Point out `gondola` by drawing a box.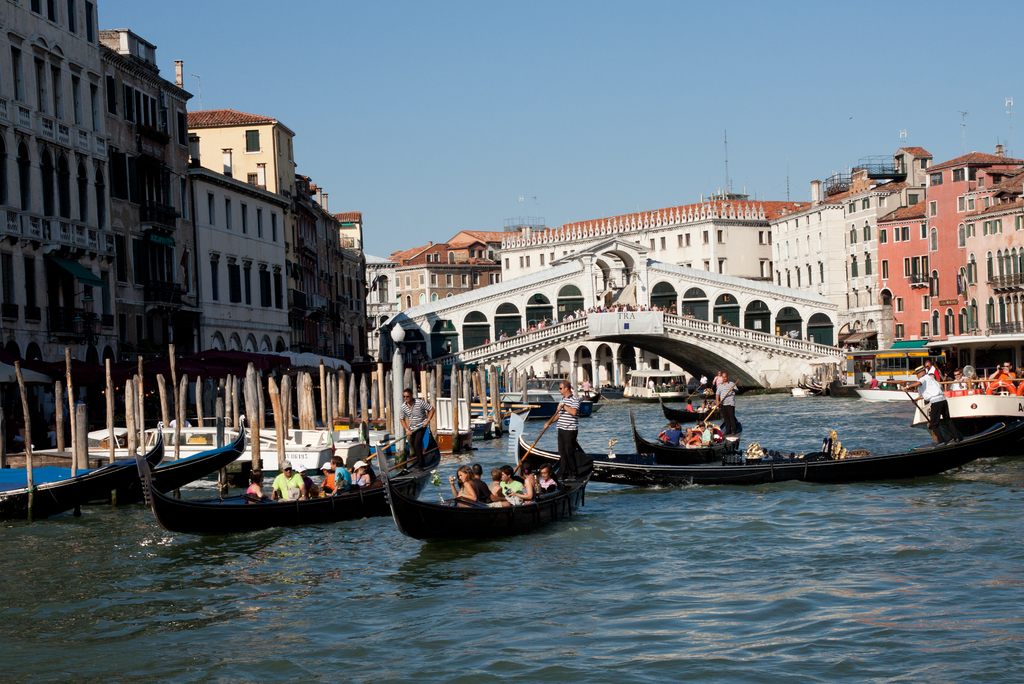
508,421,1010,491.
